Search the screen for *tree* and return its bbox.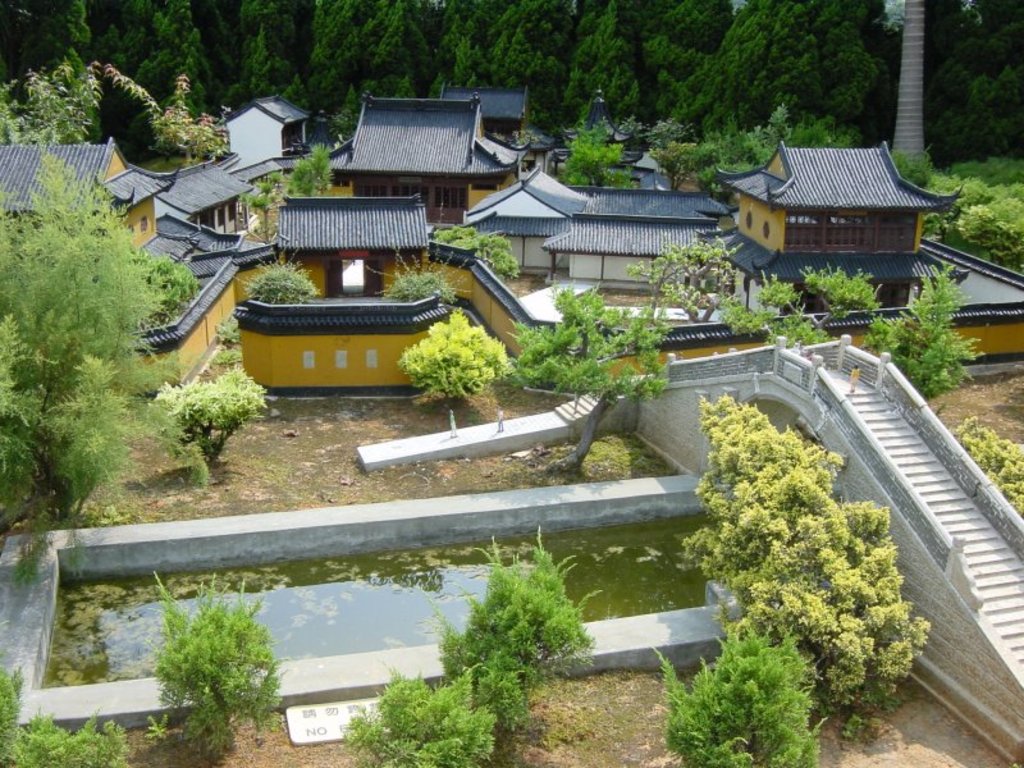
Found: x1=0 y1=667 x2=134 y2=767.
